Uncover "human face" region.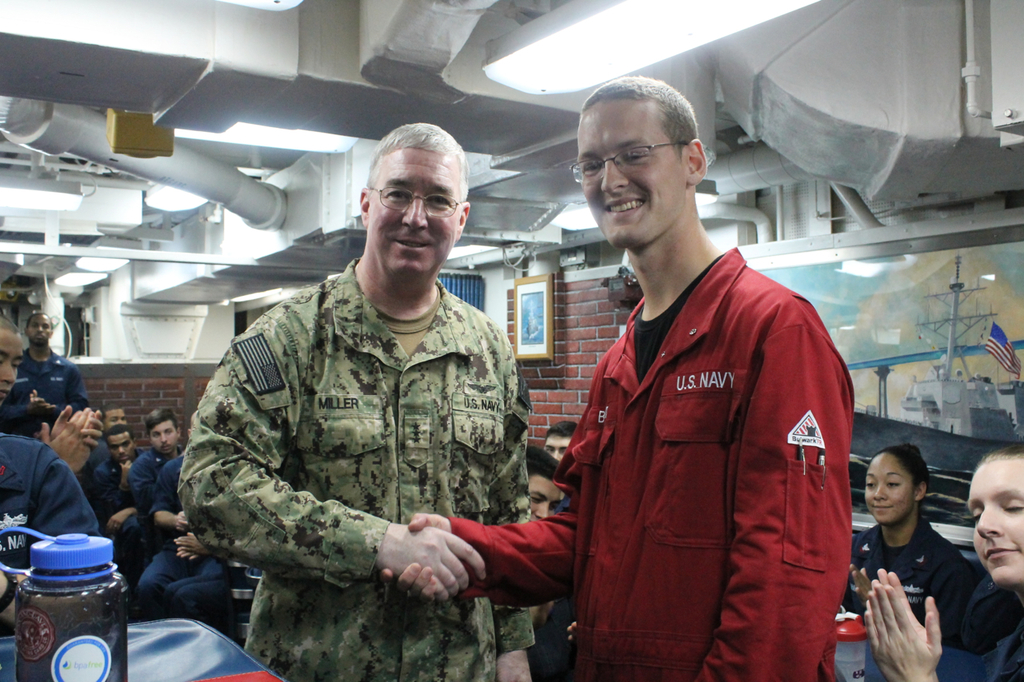
Uncovered: l=111, t=435, r=138, b=463.
